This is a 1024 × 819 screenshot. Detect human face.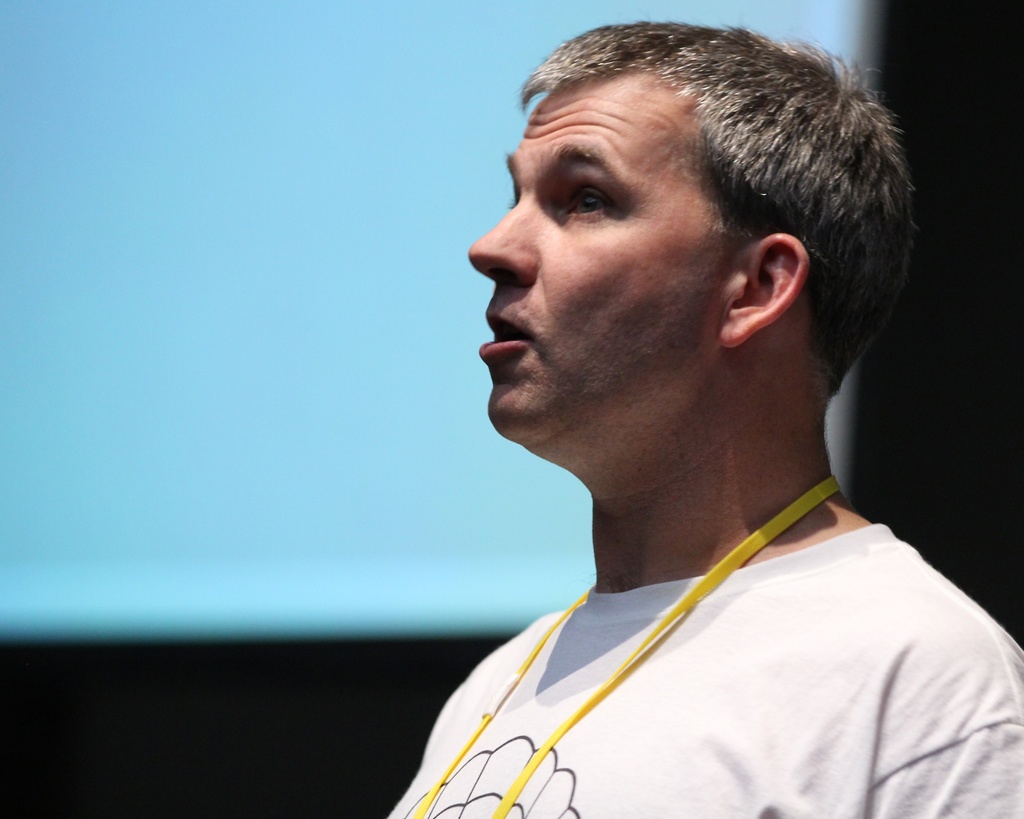
471,67,741,466.
